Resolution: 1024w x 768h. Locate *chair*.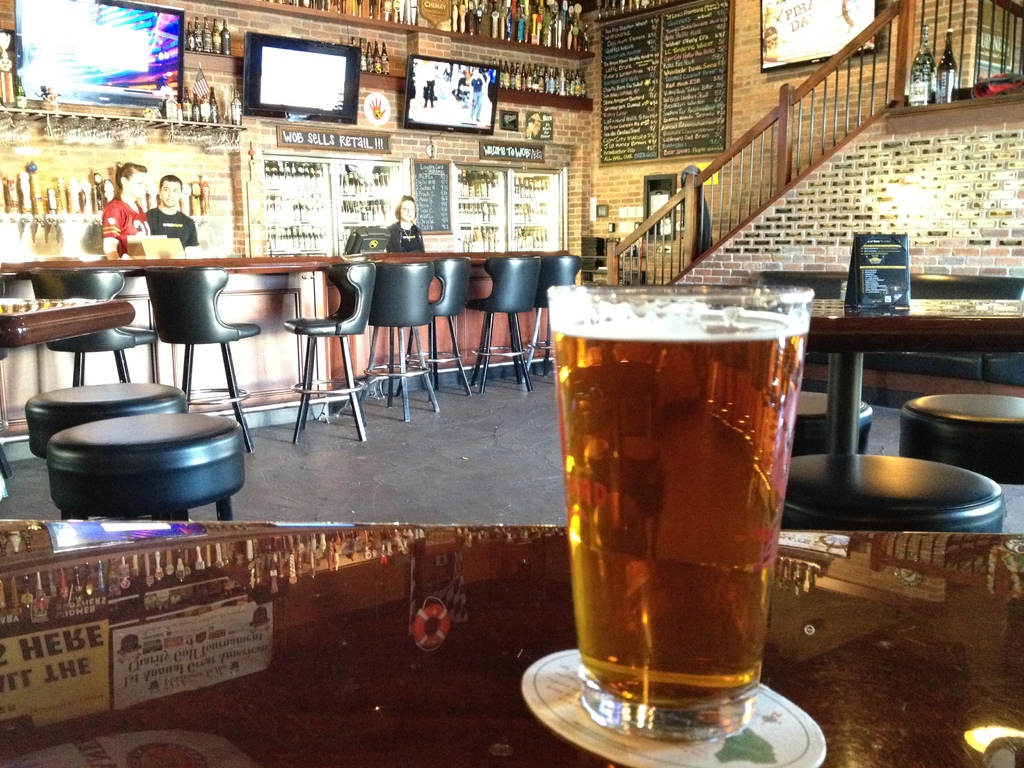
BBox(396, 252, 474, 403).
